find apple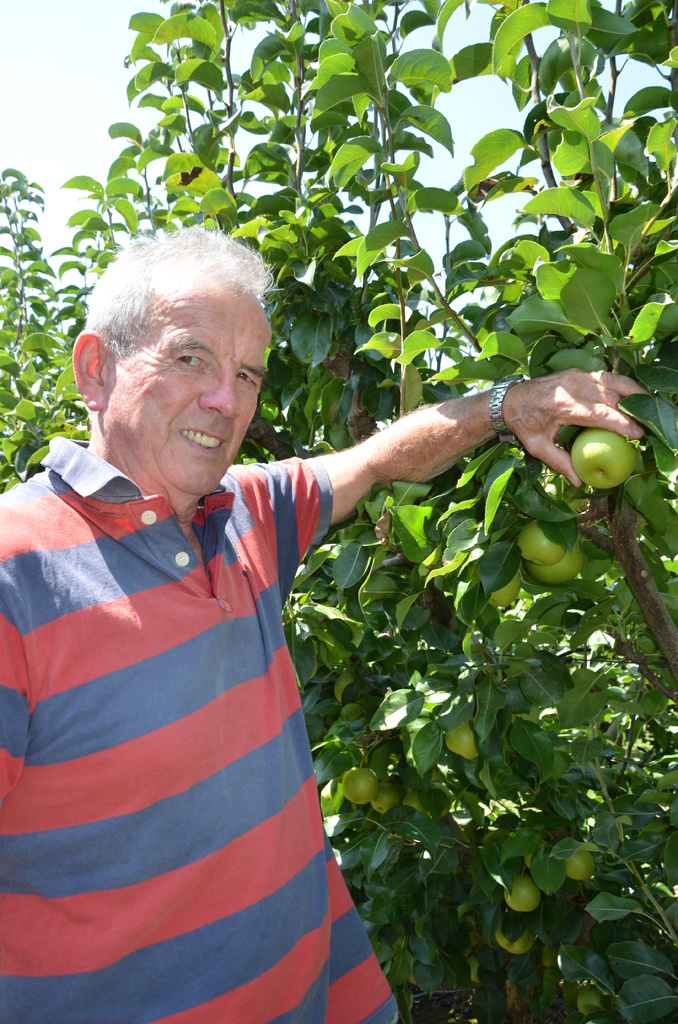
(x1=527, y1=844, x2=551, y2=870)
